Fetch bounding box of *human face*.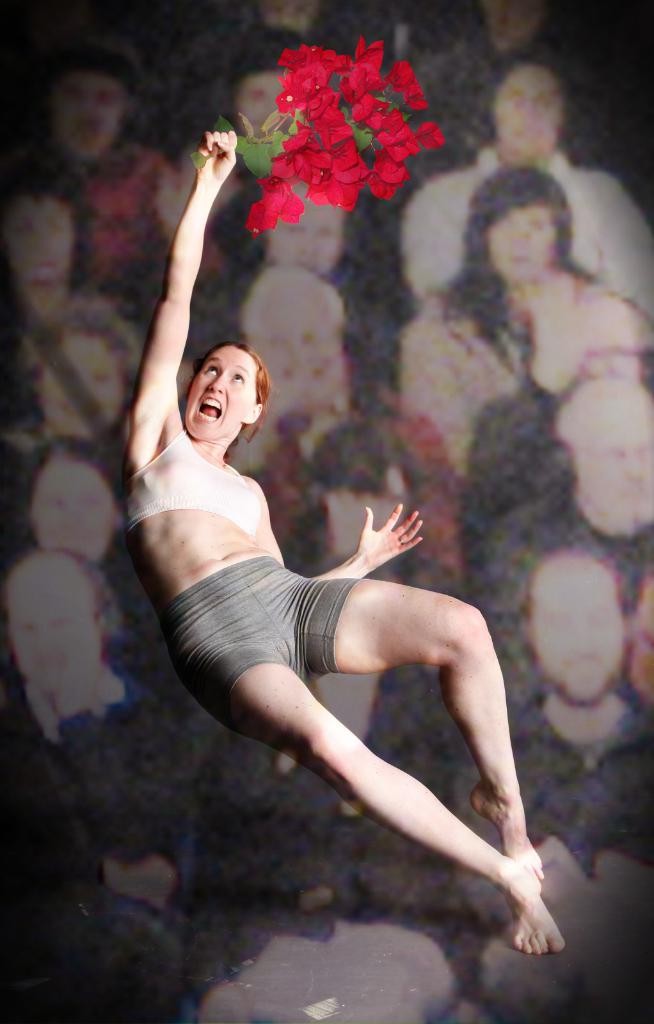
Bbox: select_region(9, 193, 70, 282).
